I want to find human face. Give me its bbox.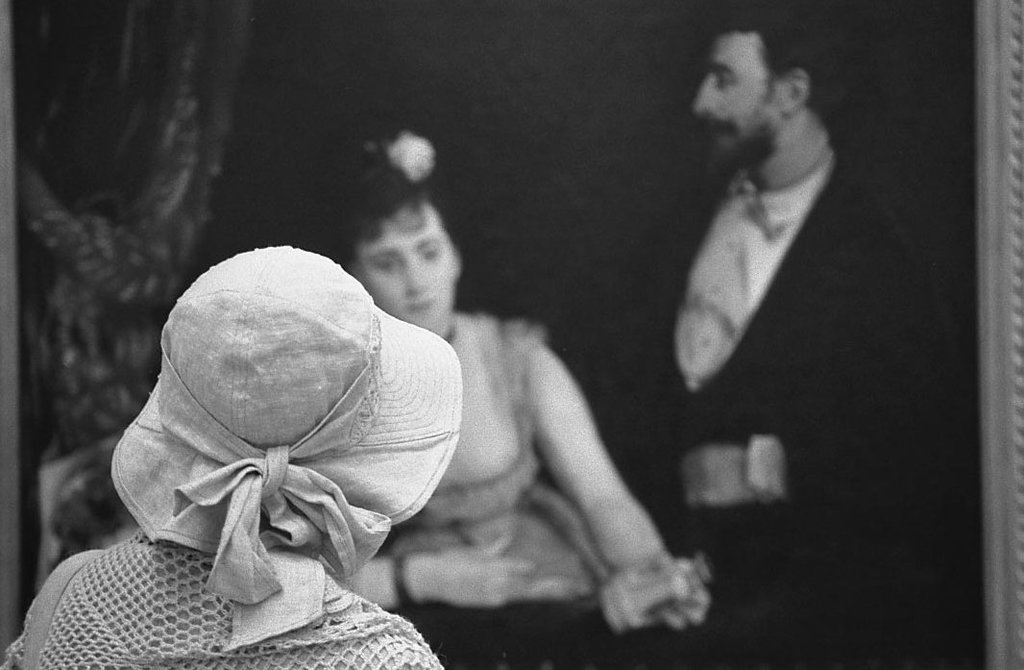
693:36:791:181.
